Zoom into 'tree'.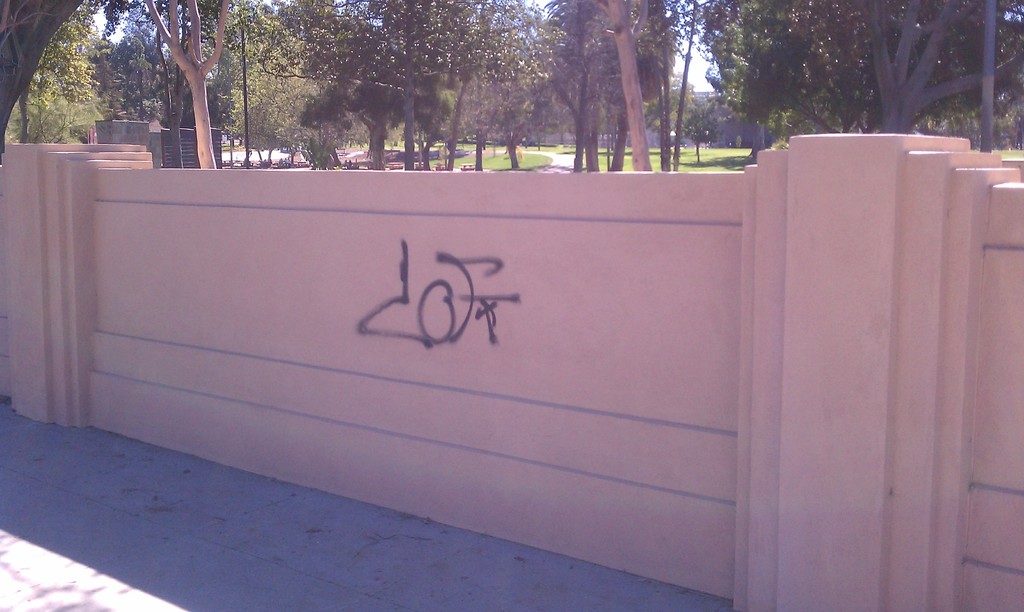
Zoom target: 476:0:568:168.
